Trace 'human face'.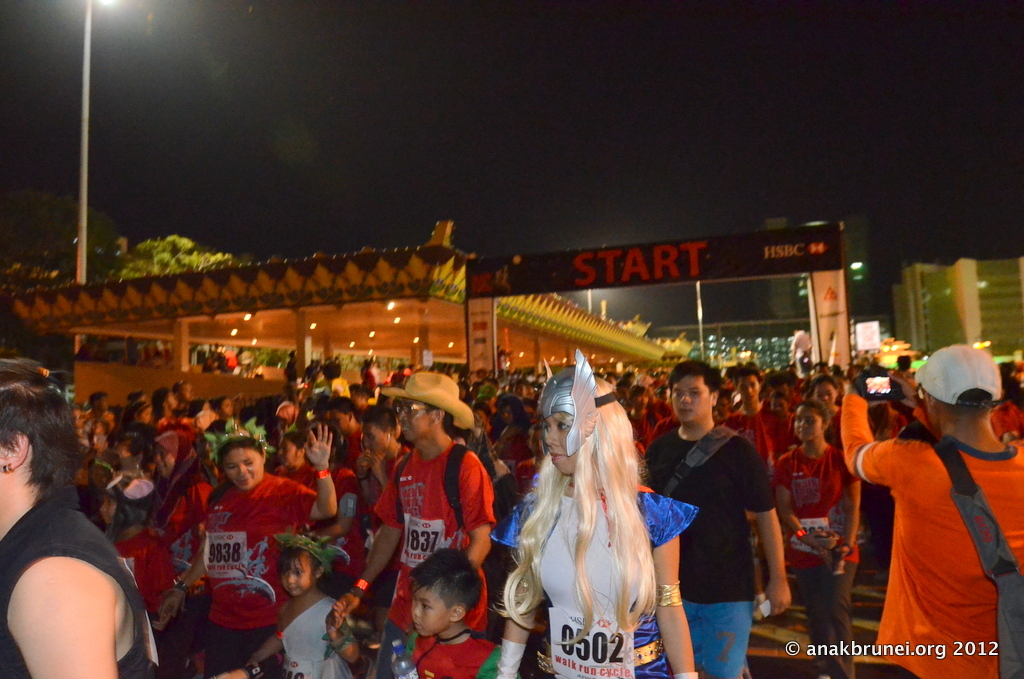
Traced to [669, 373, 713, 425].
